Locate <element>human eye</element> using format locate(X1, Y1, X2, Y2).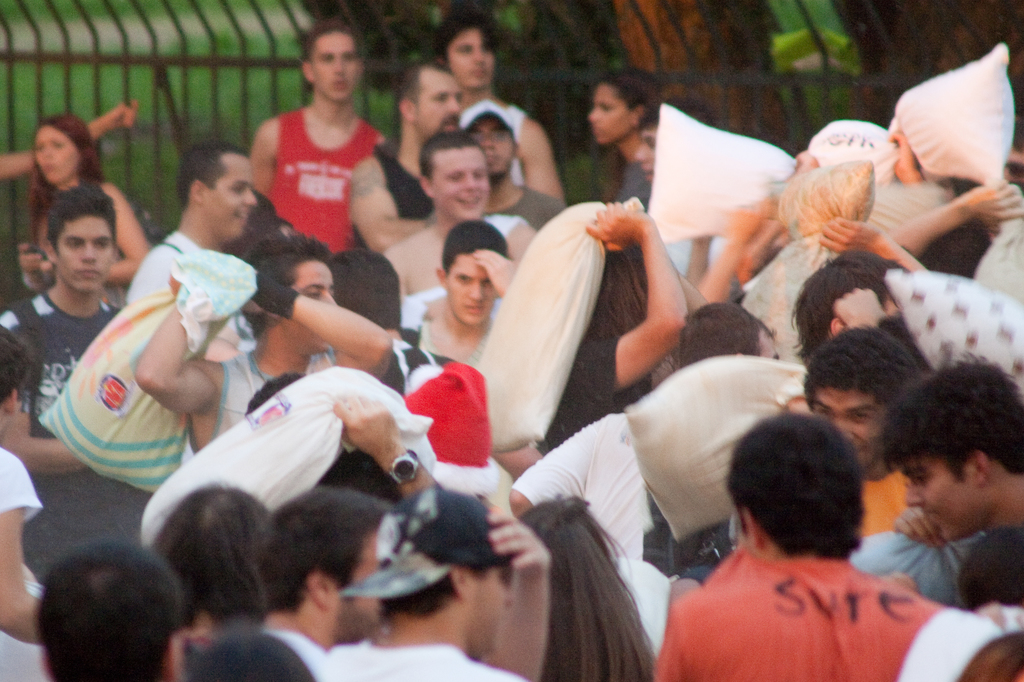
locate(819, 404, 829, 416).
